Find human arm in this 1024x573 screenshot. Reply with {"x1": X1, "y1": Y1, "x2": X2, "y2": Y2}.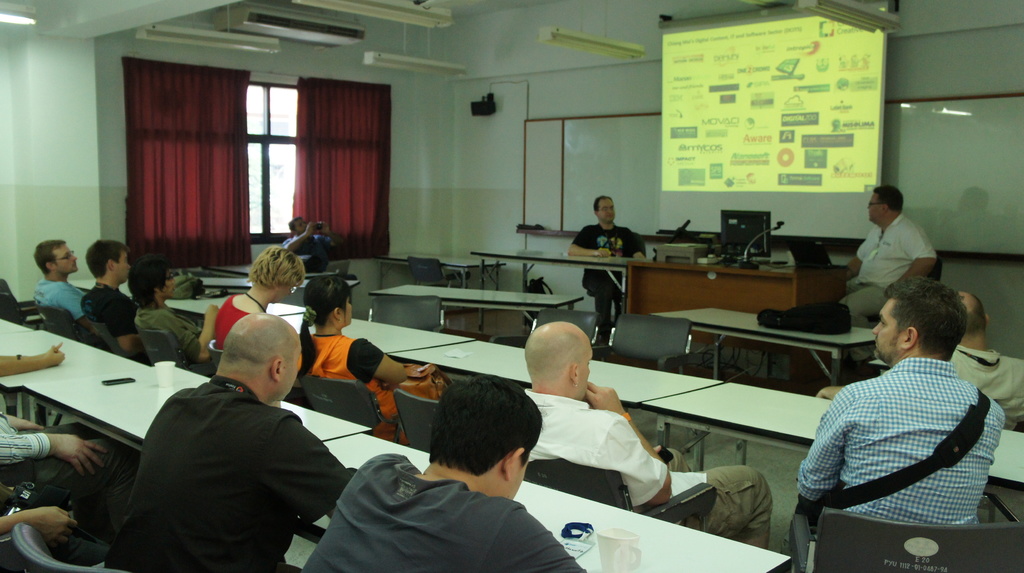
{"x1": 347, "y1": 331, "x2": 415, "y2": 389}.
